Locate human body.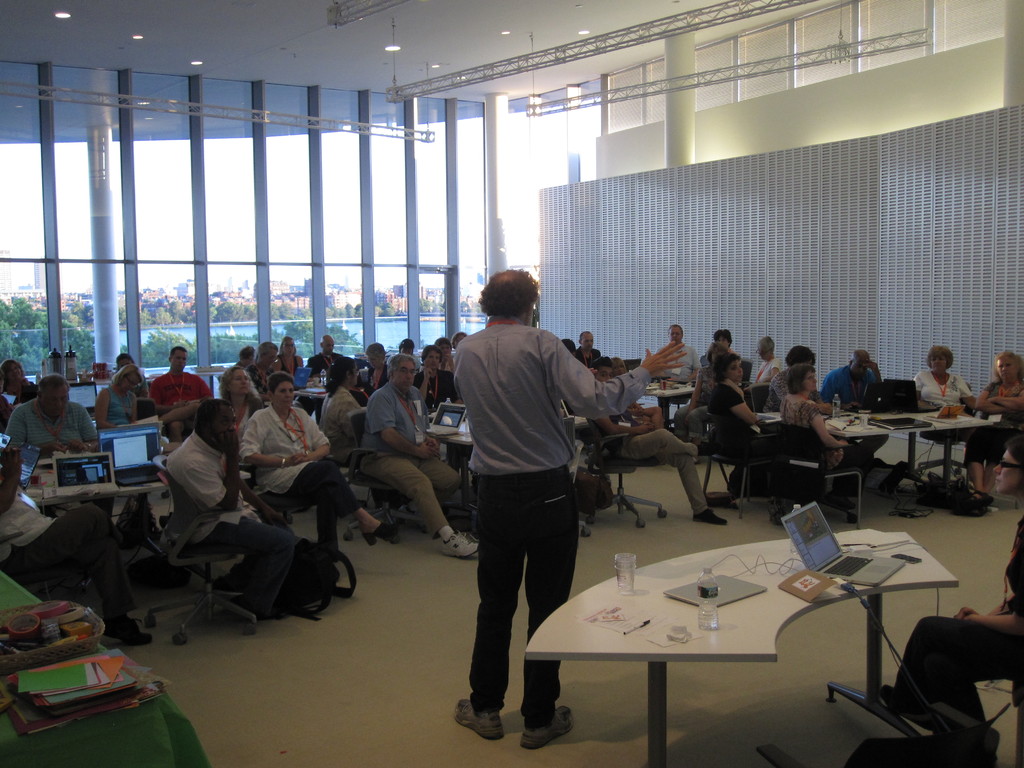
Bounding box: detection(820, 348, 881, 410).
